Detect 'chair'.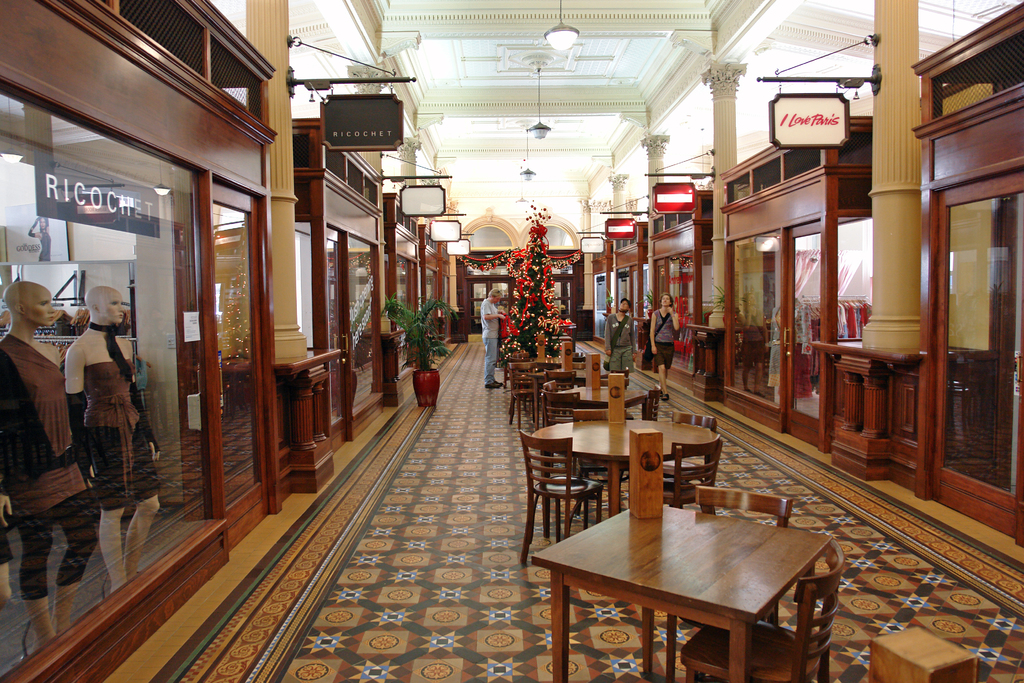
Detected at <box>572,407,633,518</box>.
